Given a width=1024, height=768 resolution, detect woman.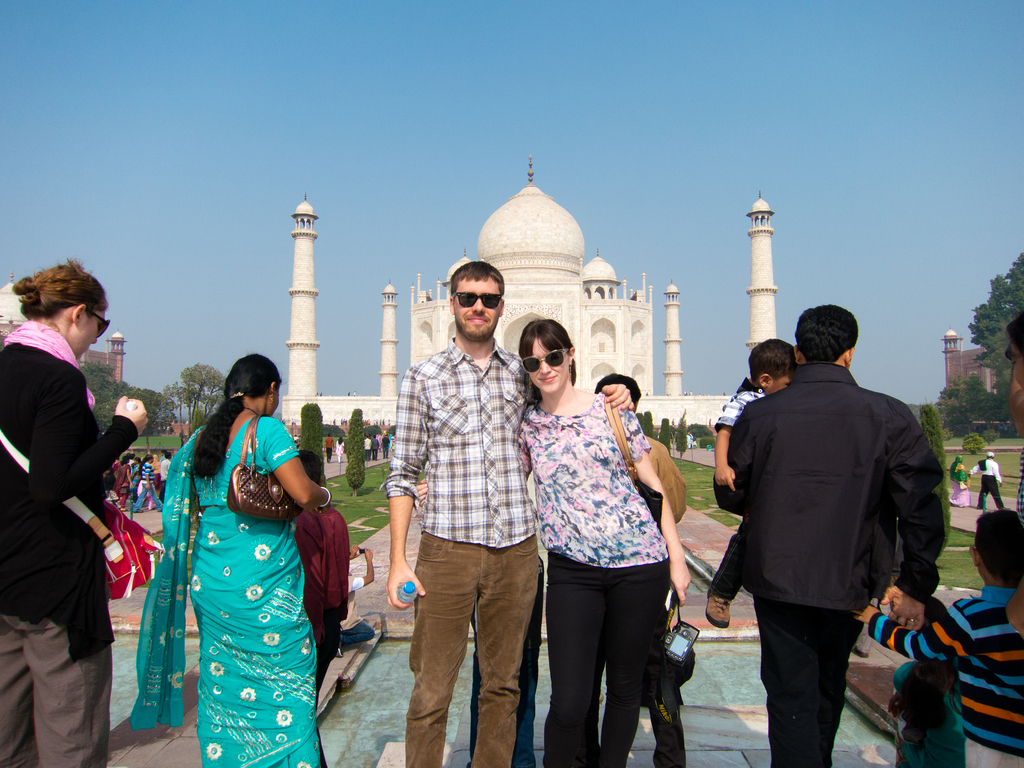
<region>113, 455, 128, 502</region>.
